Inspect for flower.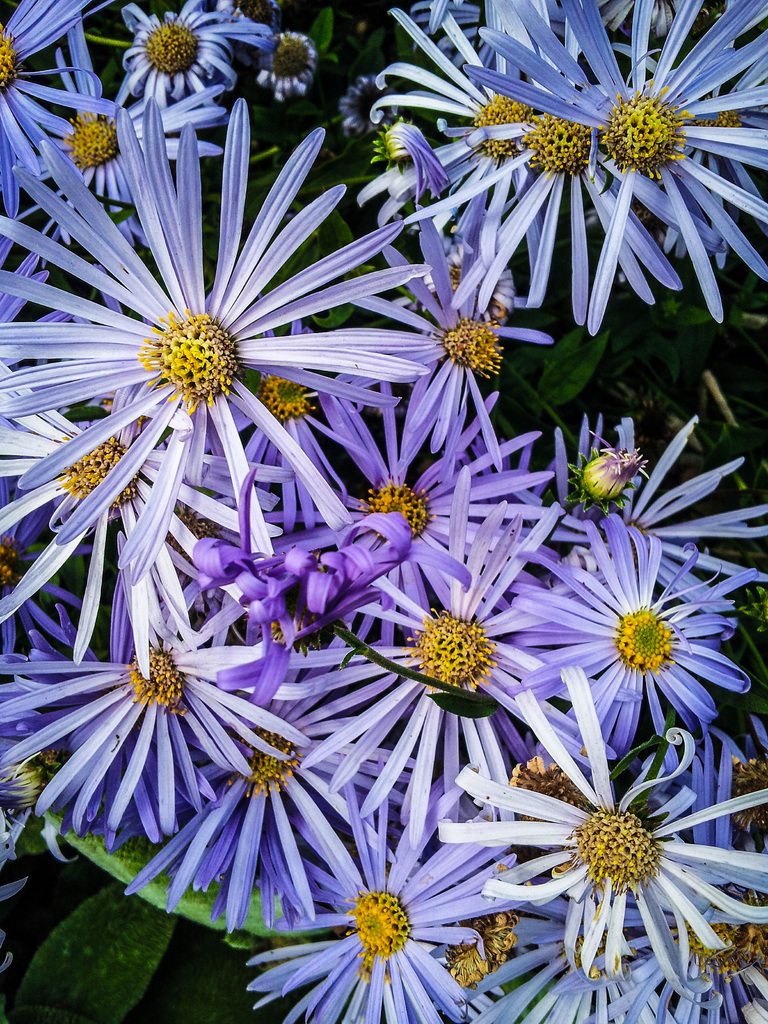
Inspection: region(471, 509, 751, 755).
